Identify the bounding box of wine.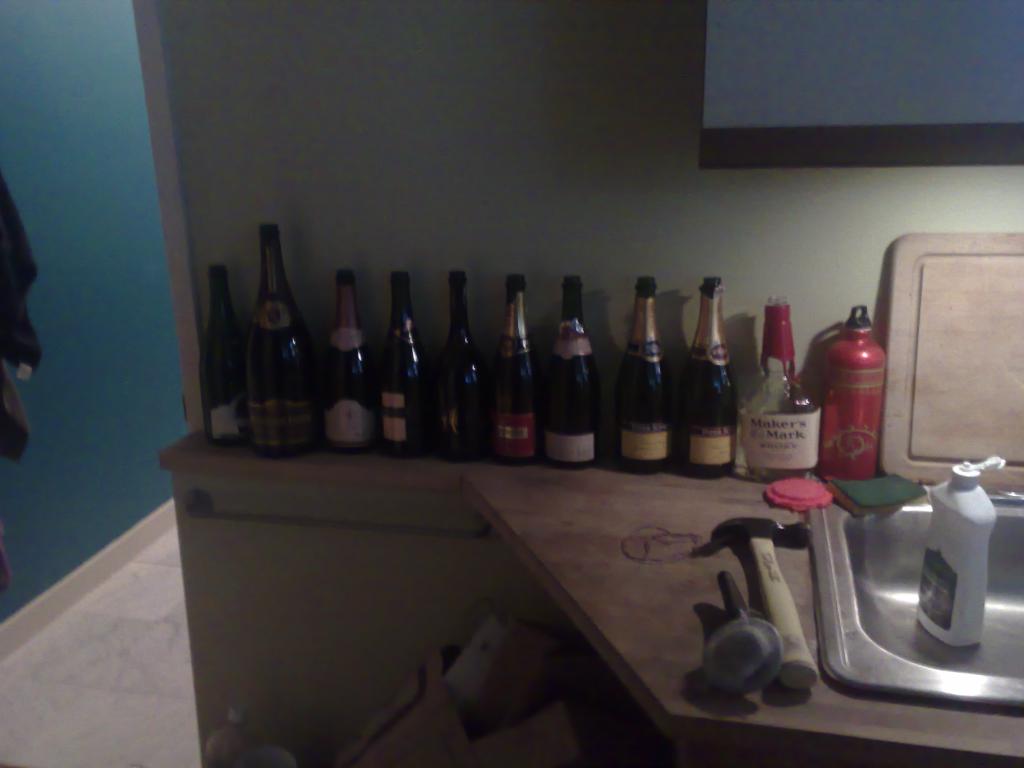
<box>611,274,675,479</box>.
